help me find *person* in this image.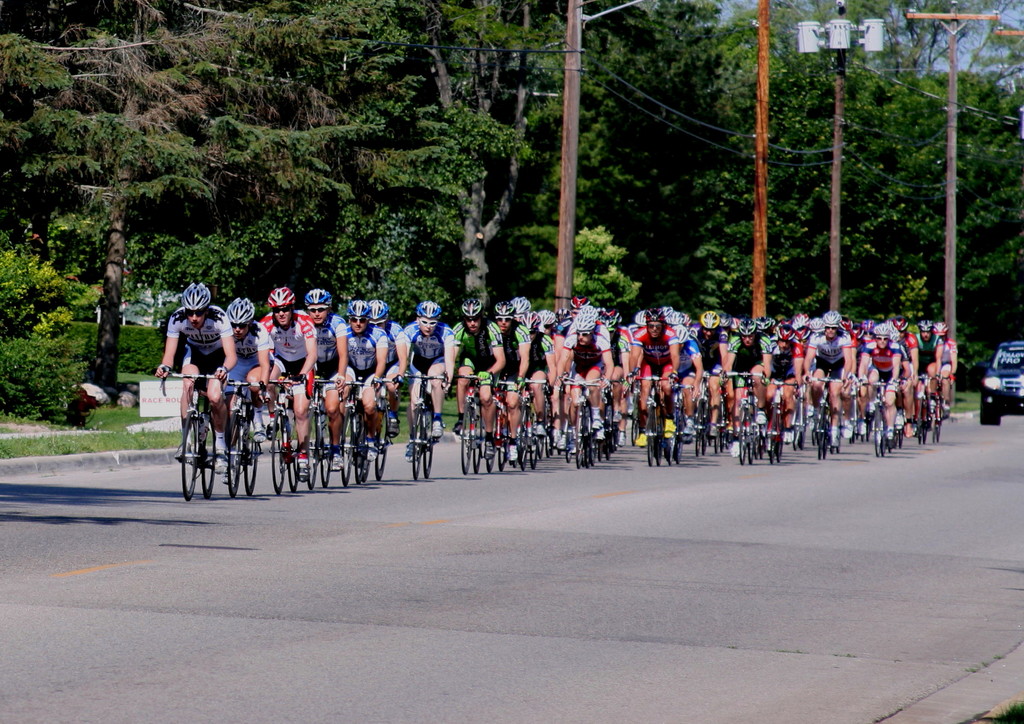
Found it: bbox(804, 312, 854, 448).
